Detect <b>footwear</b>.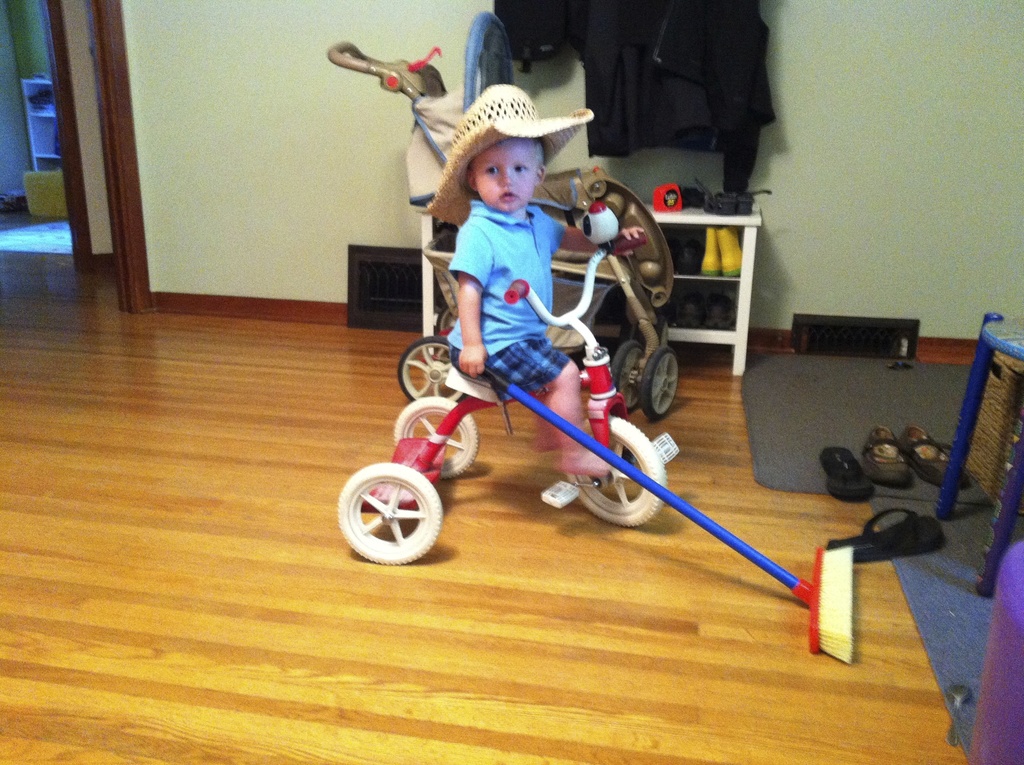
Detected at <bbox>862, 429, 908, 488</bbox>.
